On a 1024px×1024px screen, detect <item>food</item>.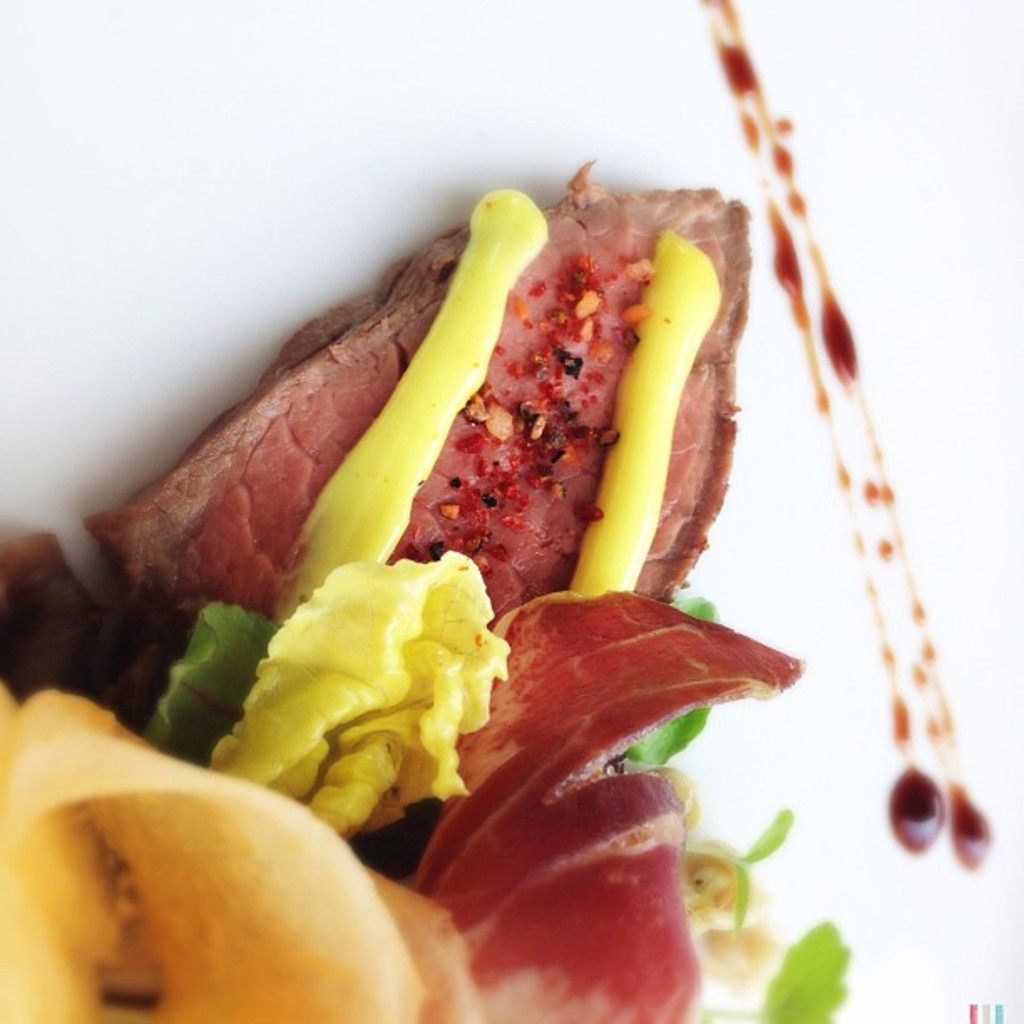
bbox=(87, 202, 741, 627).
